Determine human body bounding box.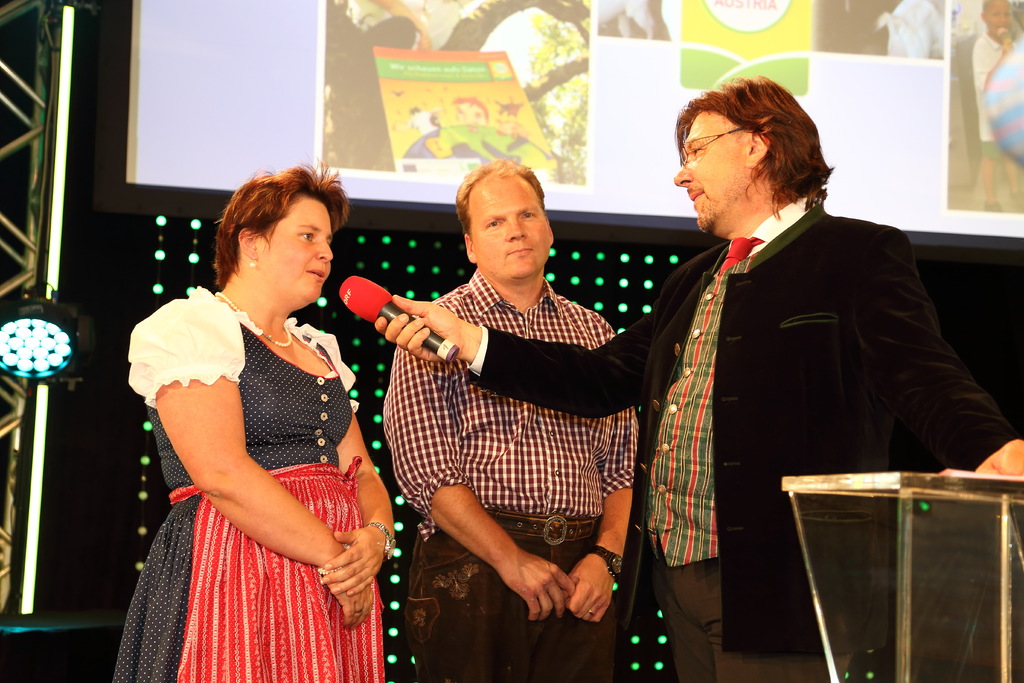
Determined: 376, 189, 1020, 682.
